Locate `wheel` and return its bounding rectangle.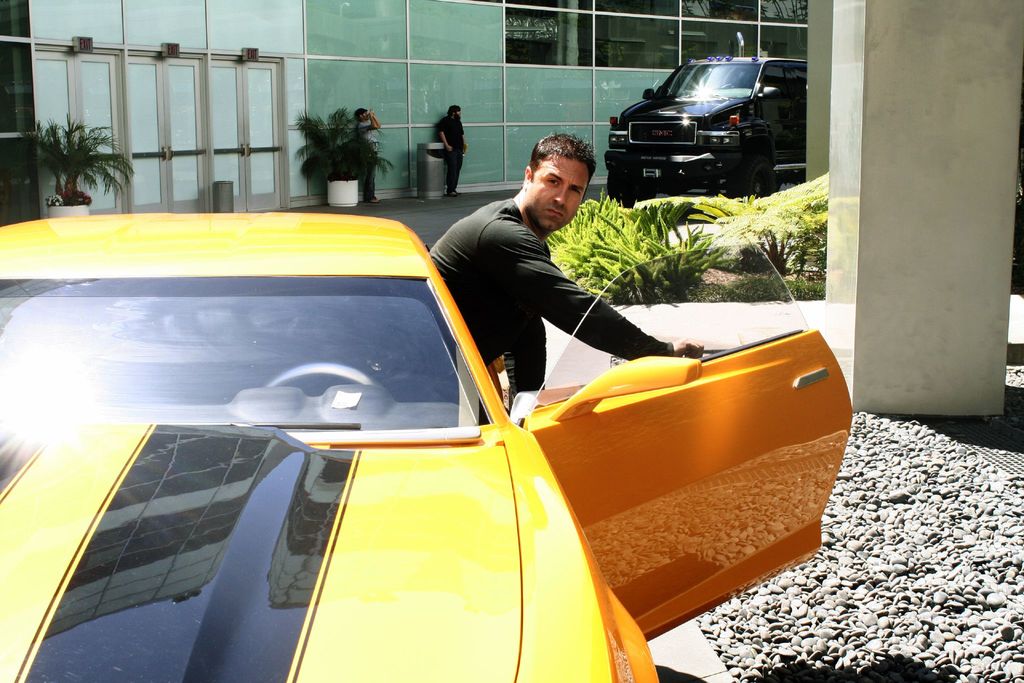
x1=605, y1=169, x2=656, y2=210.
